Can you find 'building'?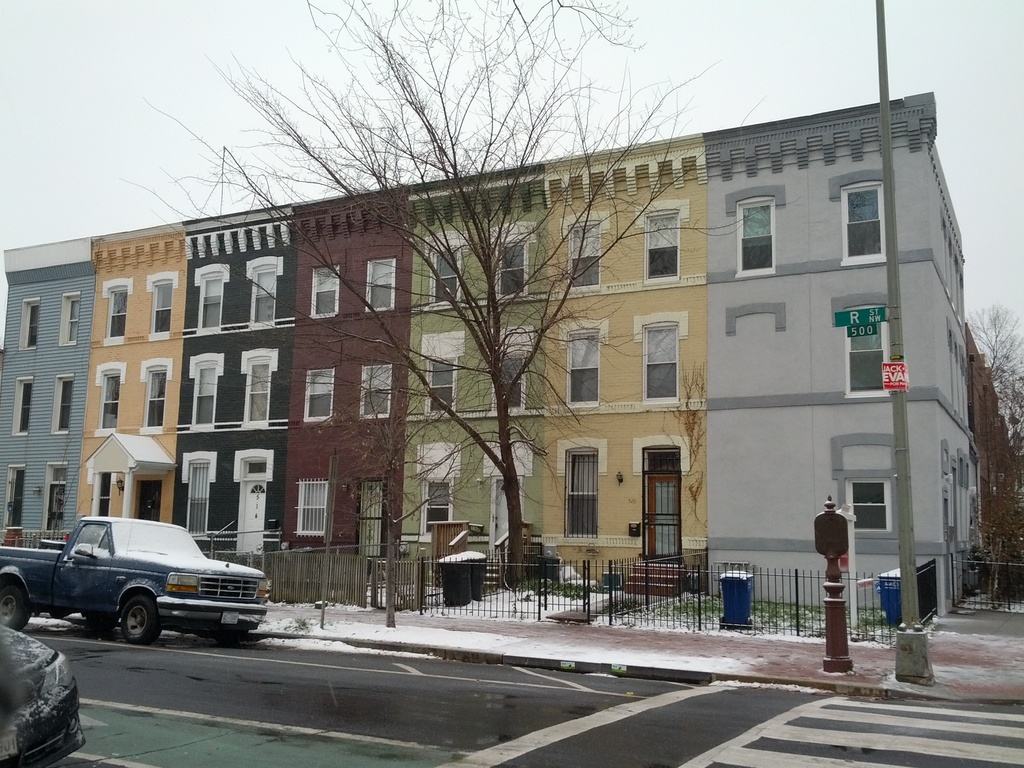
Yes, bounding box: region(0, 89, 987, 617).
